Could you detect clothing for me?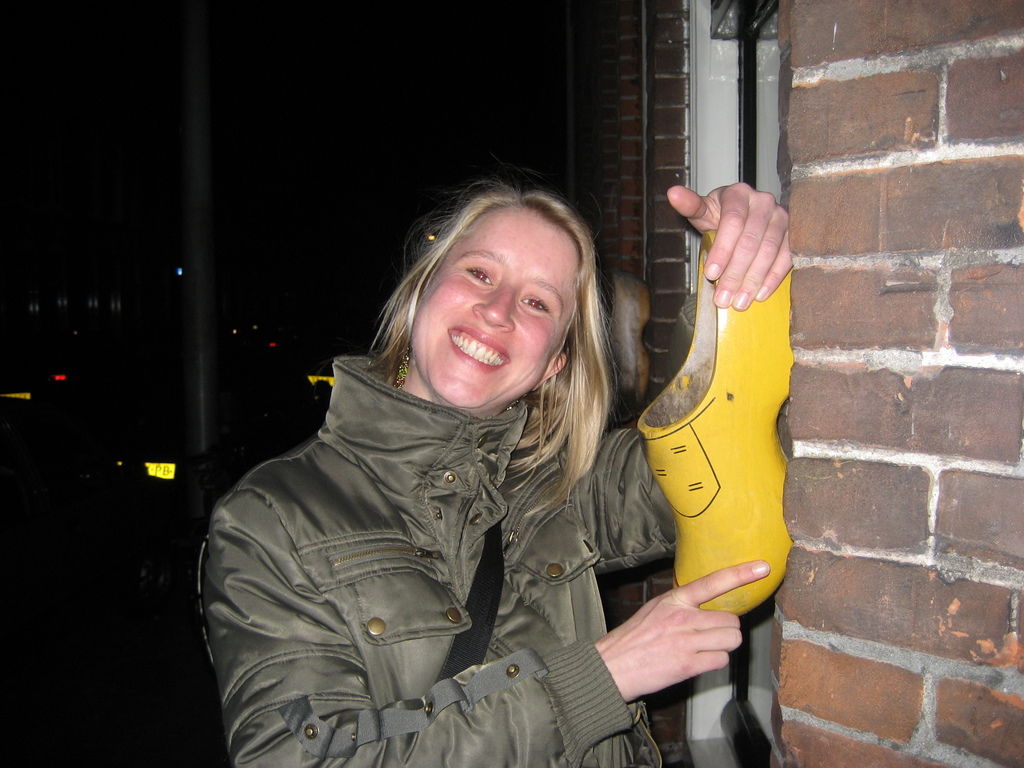
Detection result: box(198, 256, 681, 761).
